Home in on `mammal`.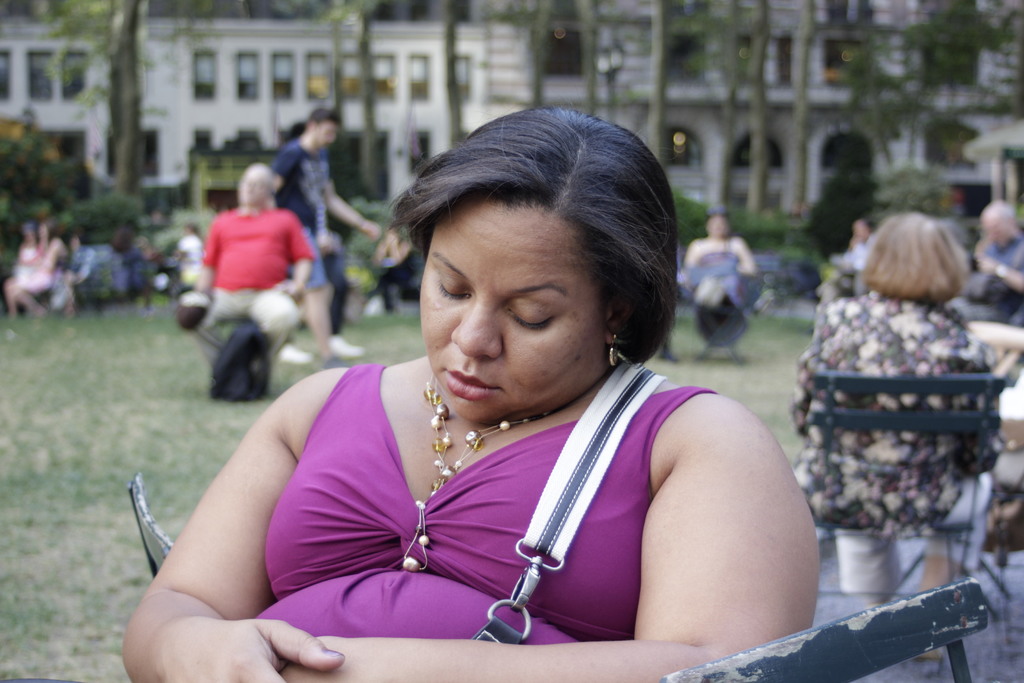
Homed in at [950,201,1023,328].
